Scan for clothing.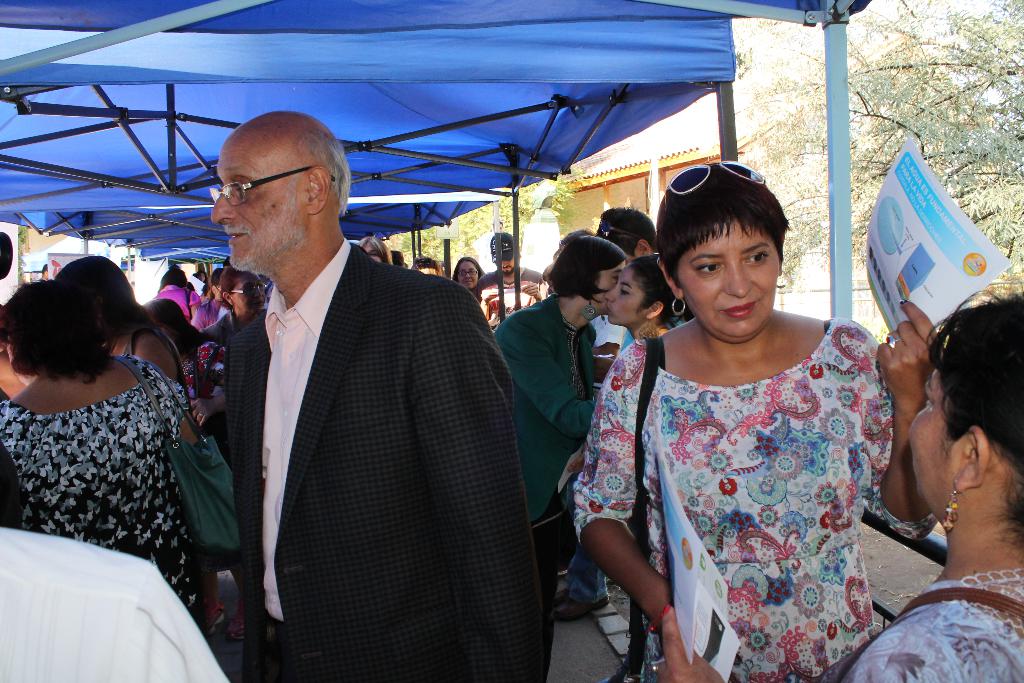
Scan result: 596:294:920:672.
